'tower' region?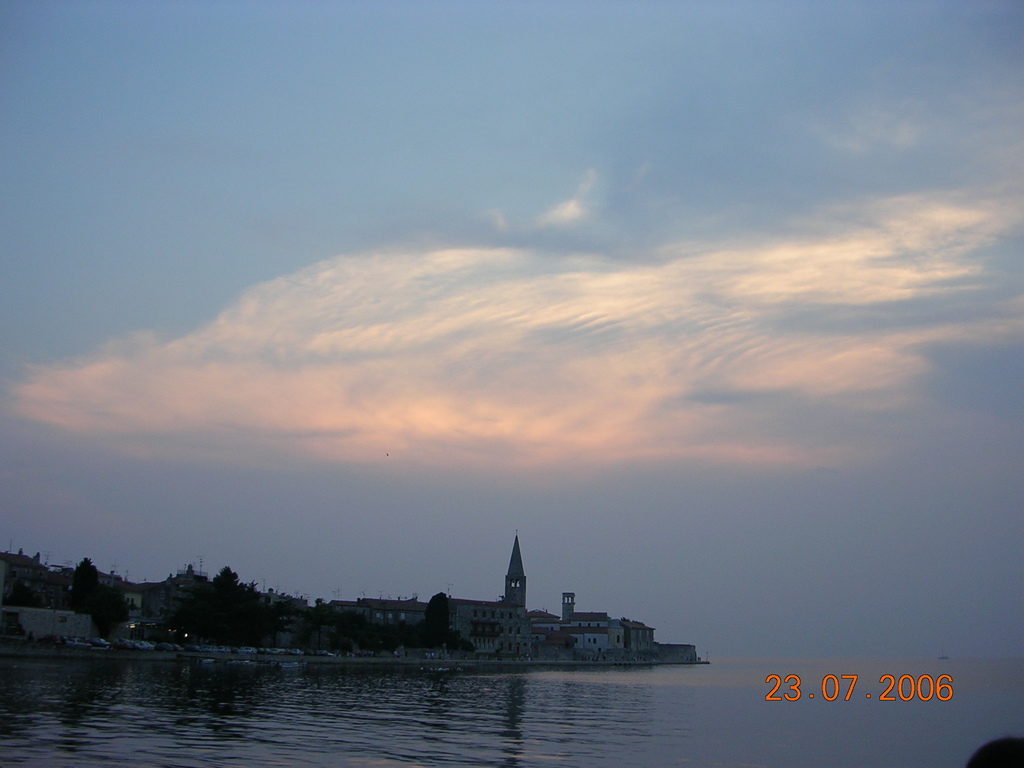
box=[502, 533, 526, 607]
